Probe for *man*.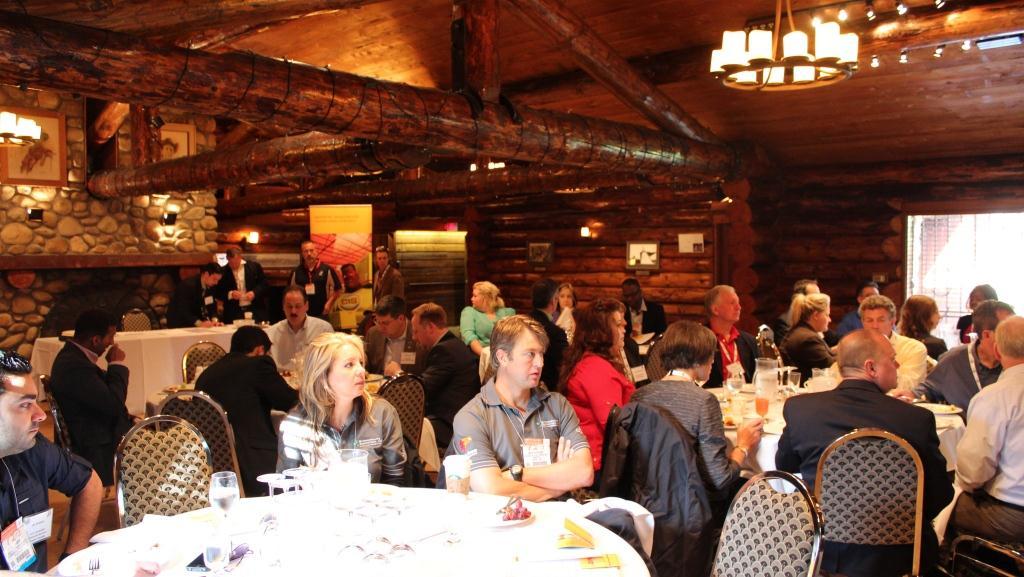
Probe result: [356,288,417,379].
